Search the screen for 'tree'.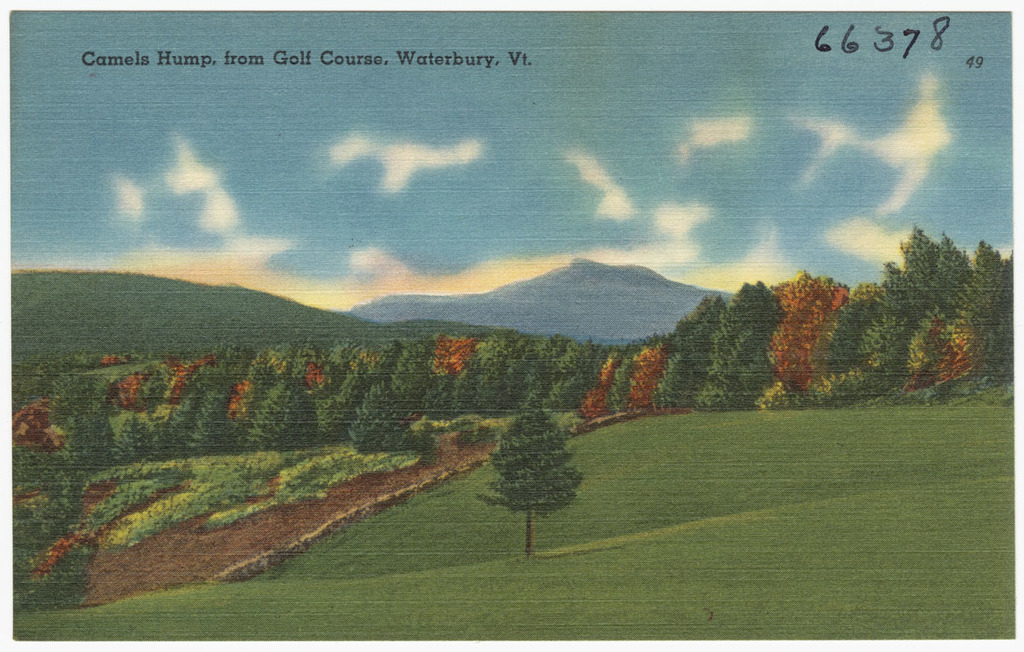
Found at (161, 359, 237, 460).
